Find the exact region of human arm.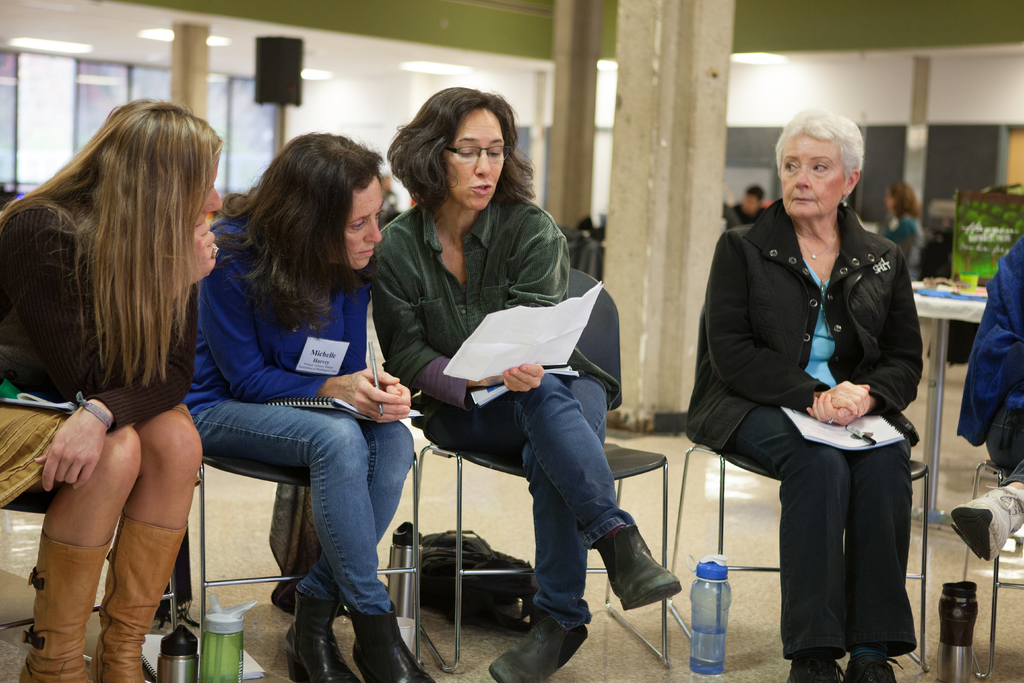
Exact region: bbox=[210, 224, 416, 421].
